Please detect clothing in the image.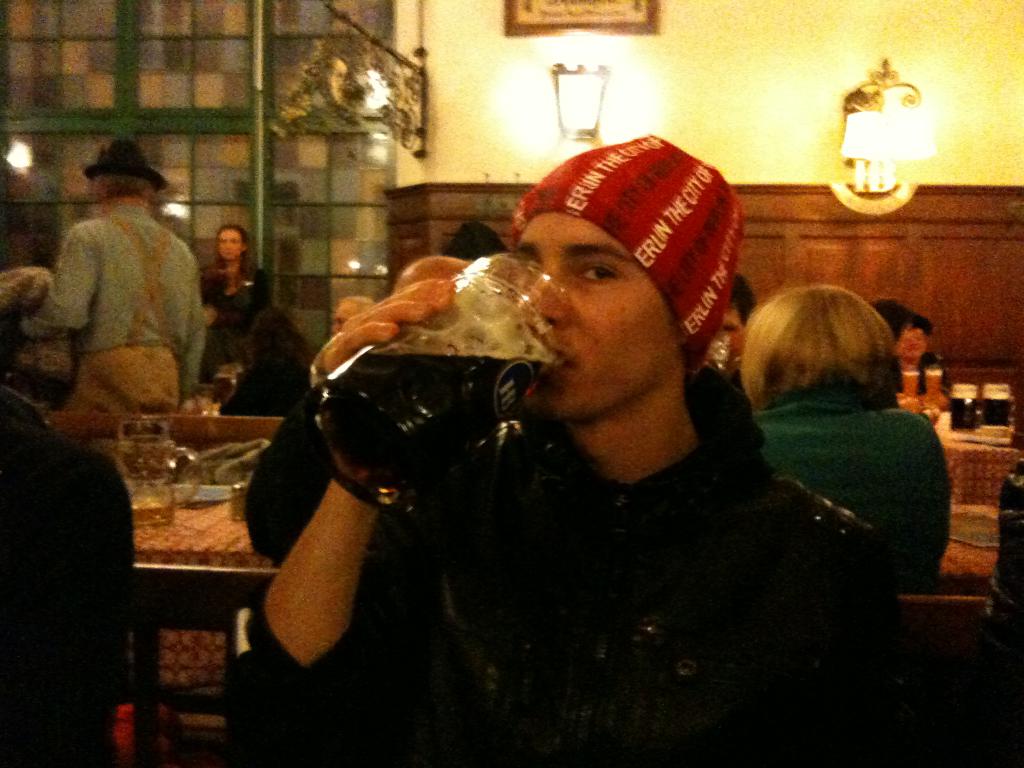
753/382/949/596.
